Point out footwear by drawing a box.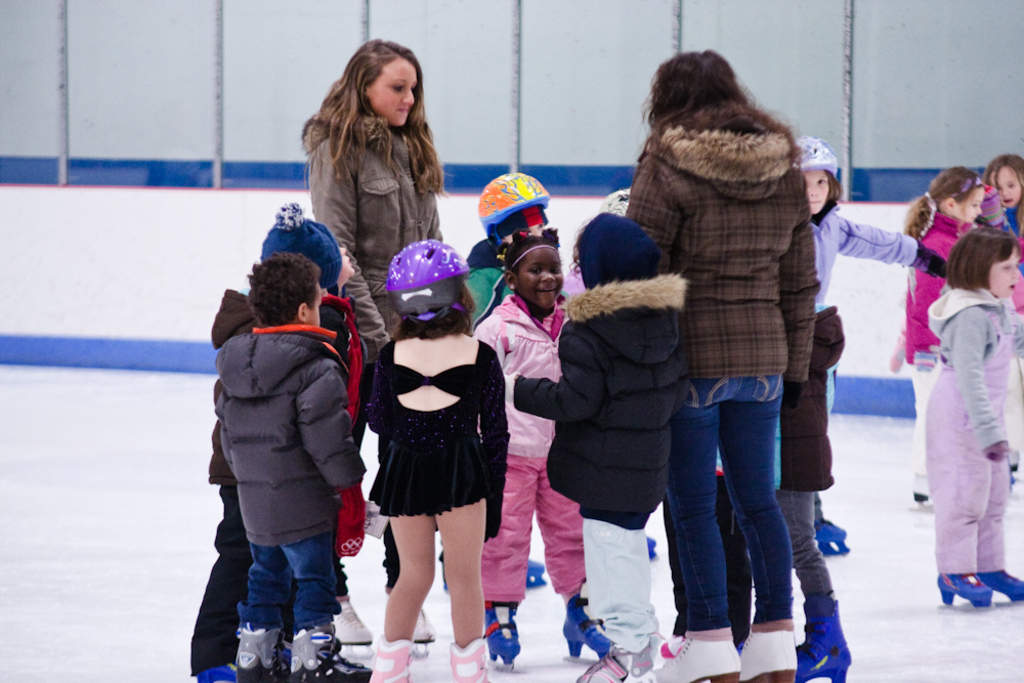
[562, 589, 615, 653].
